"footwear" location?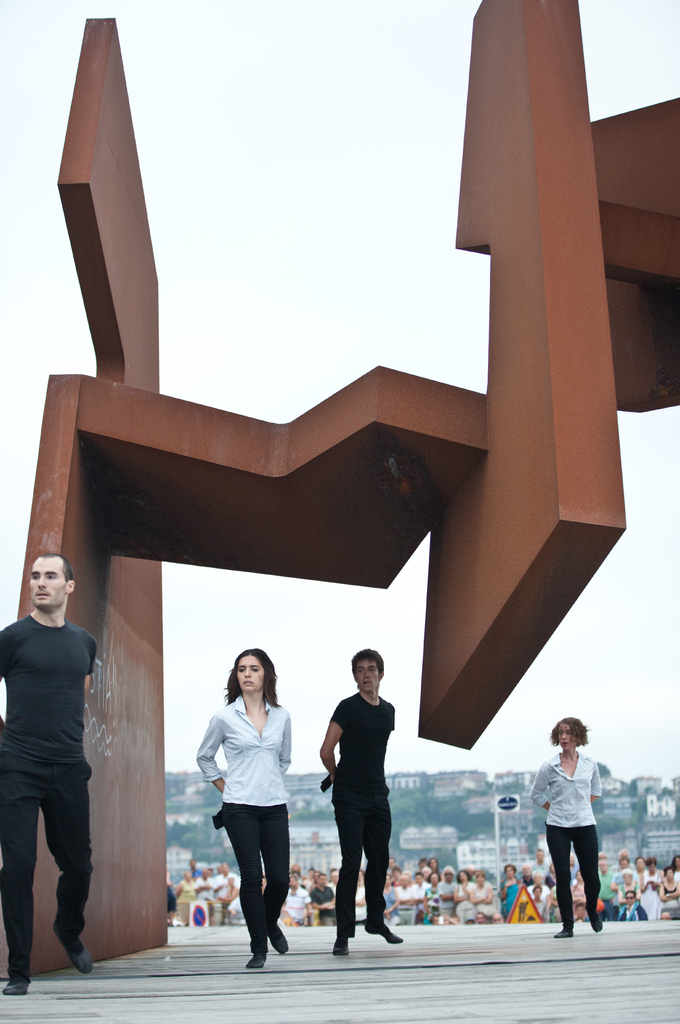
[582,902,603,935]
